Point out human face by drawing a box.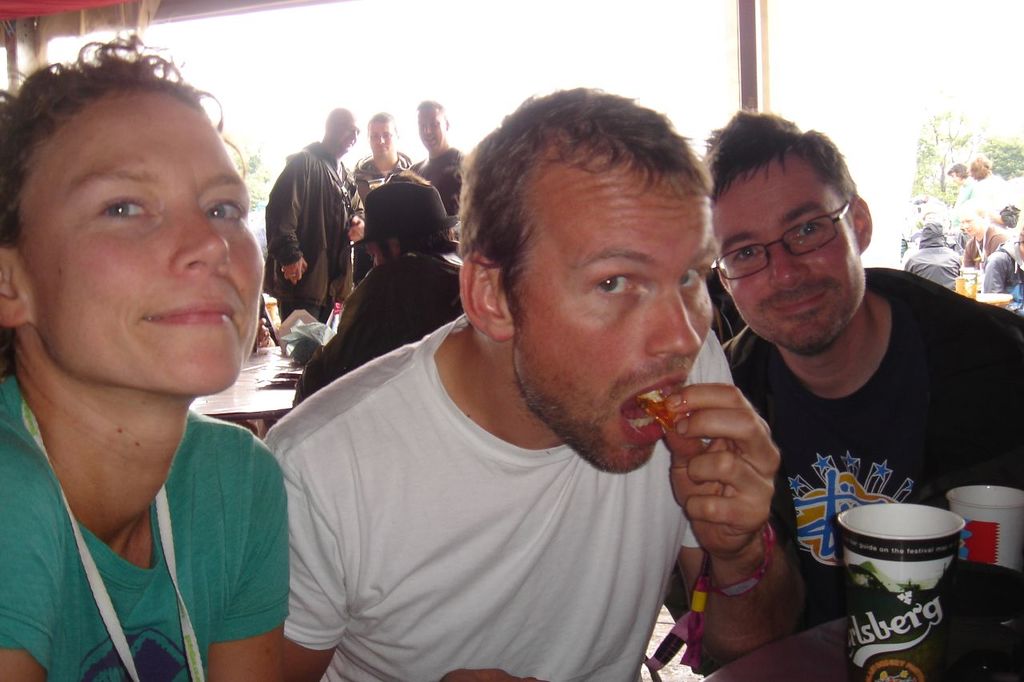
[x1=370, y1=119, x2=388, y2=154].
